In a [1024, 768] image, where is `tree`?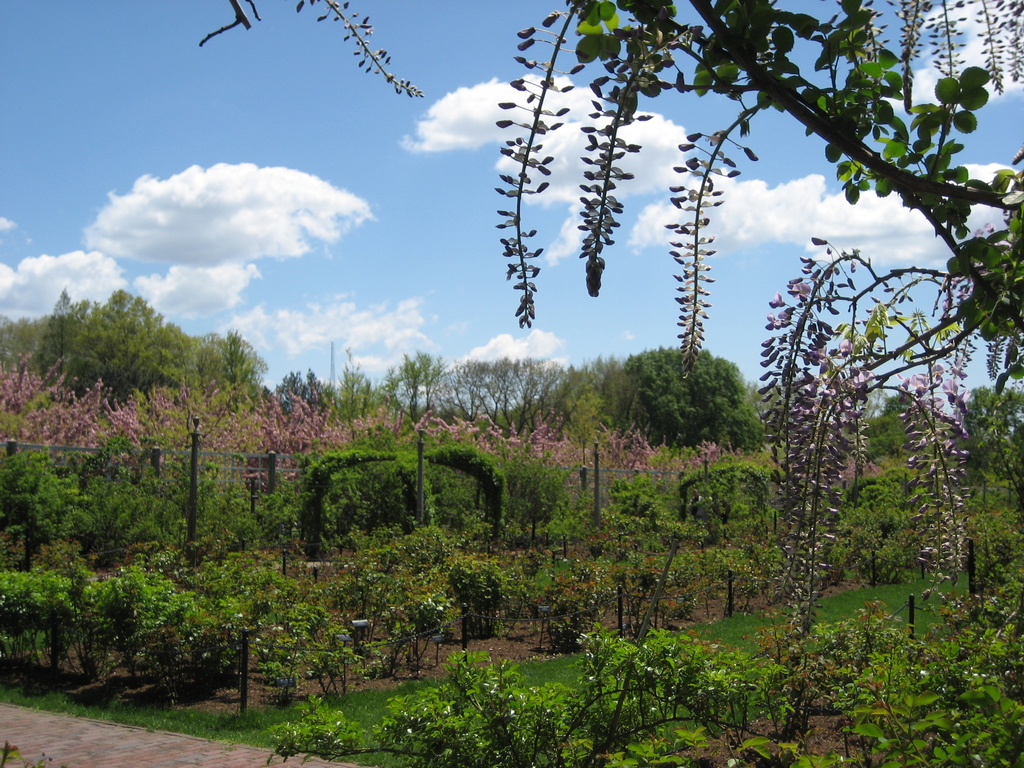
left=622, top=339, right=764, bottom=452.
